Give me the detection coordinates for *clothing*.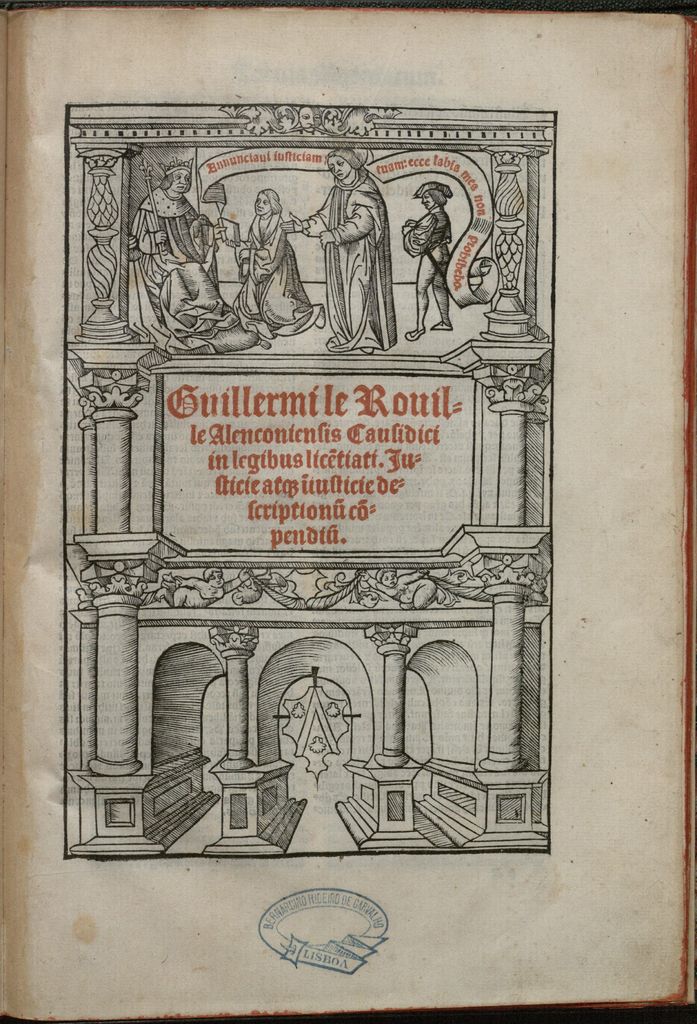
[294, 154, 406, 355].
